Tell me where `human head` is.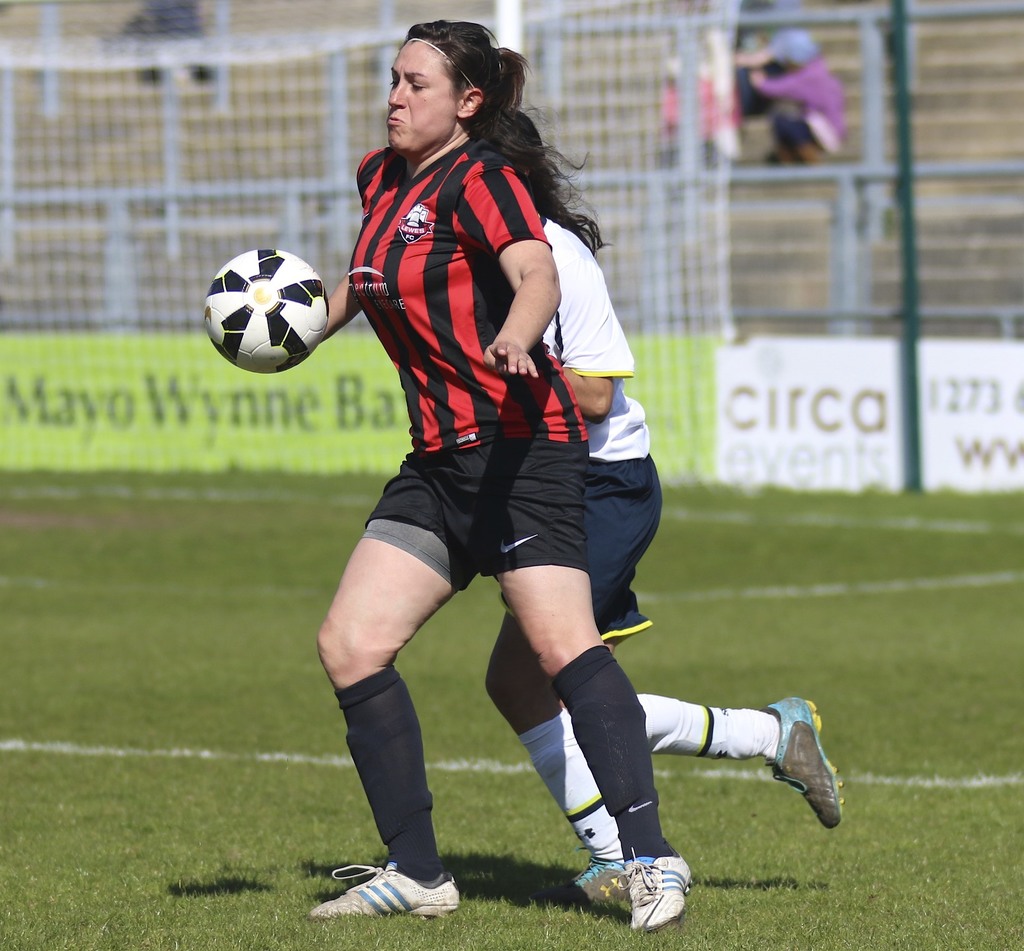
`human head` is at pyautogui.locateOnScreen(500, 104, 546, 217).
